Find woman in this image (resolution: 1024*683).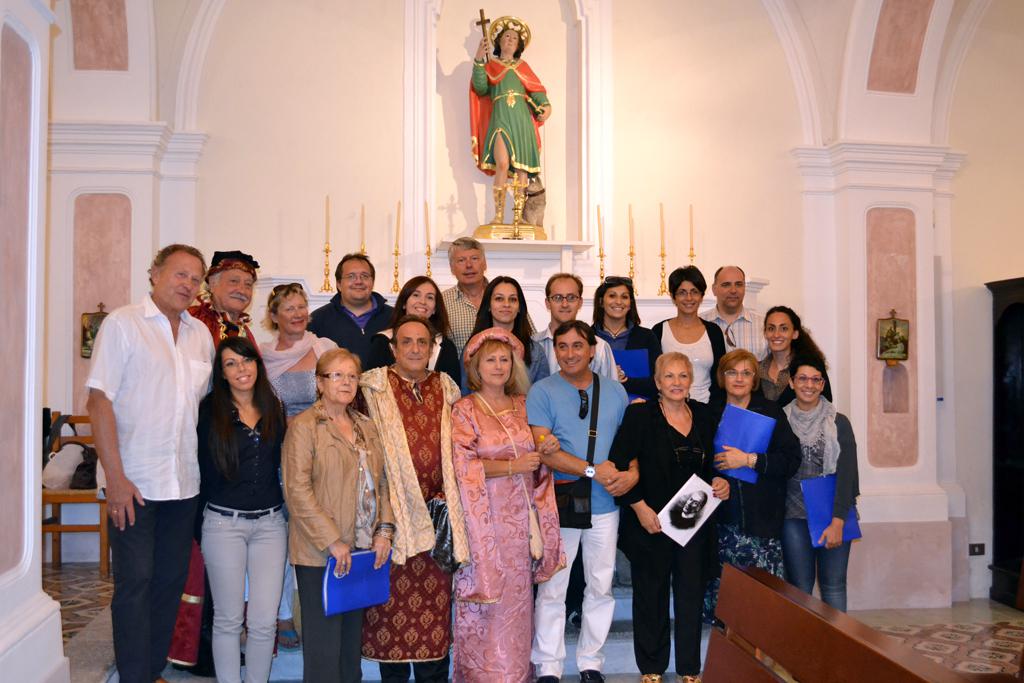
l=779, t=359, r=857, b=605.
